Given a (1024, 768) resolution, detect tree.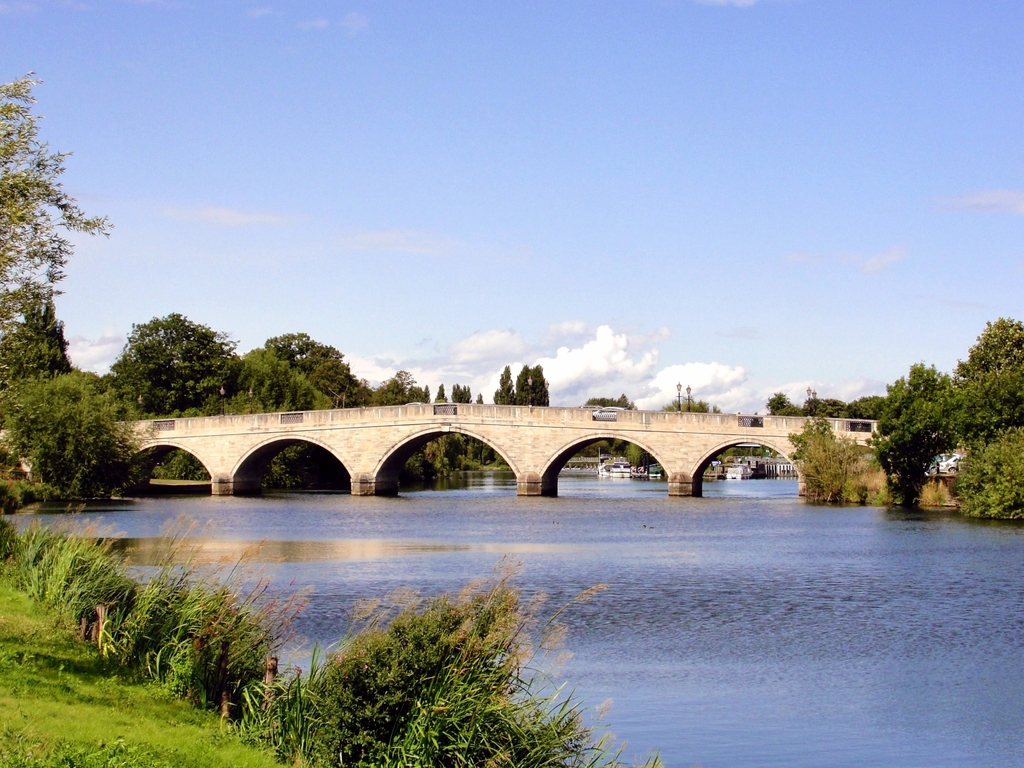
detection(954, 426, 1023, 520).
